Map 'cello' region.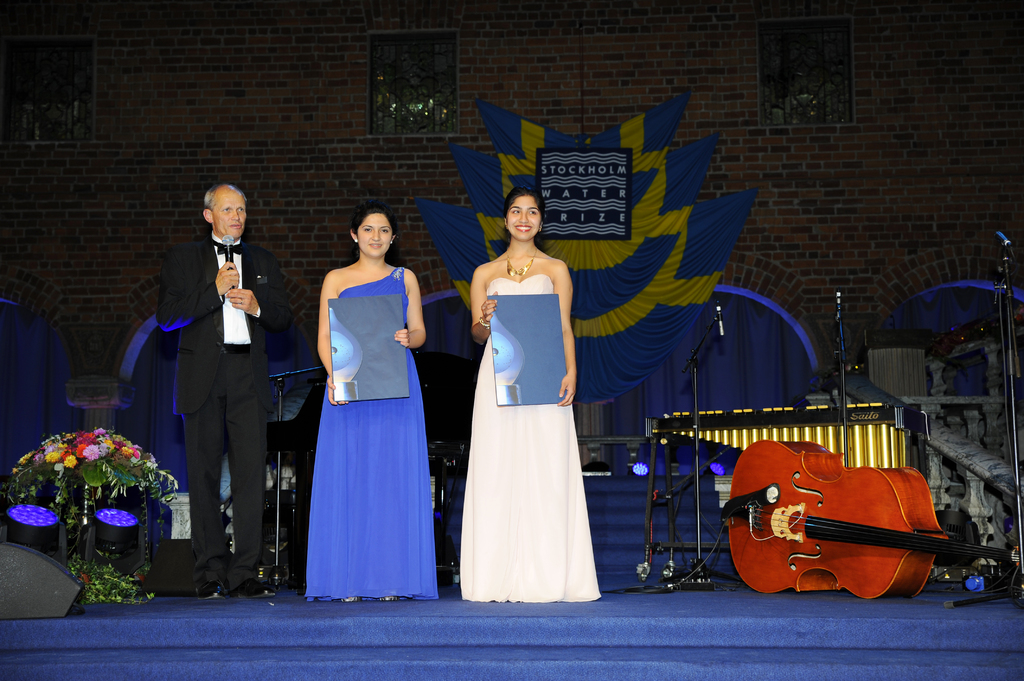
Mapped to bbox=(725, 439, 1023, 597).
